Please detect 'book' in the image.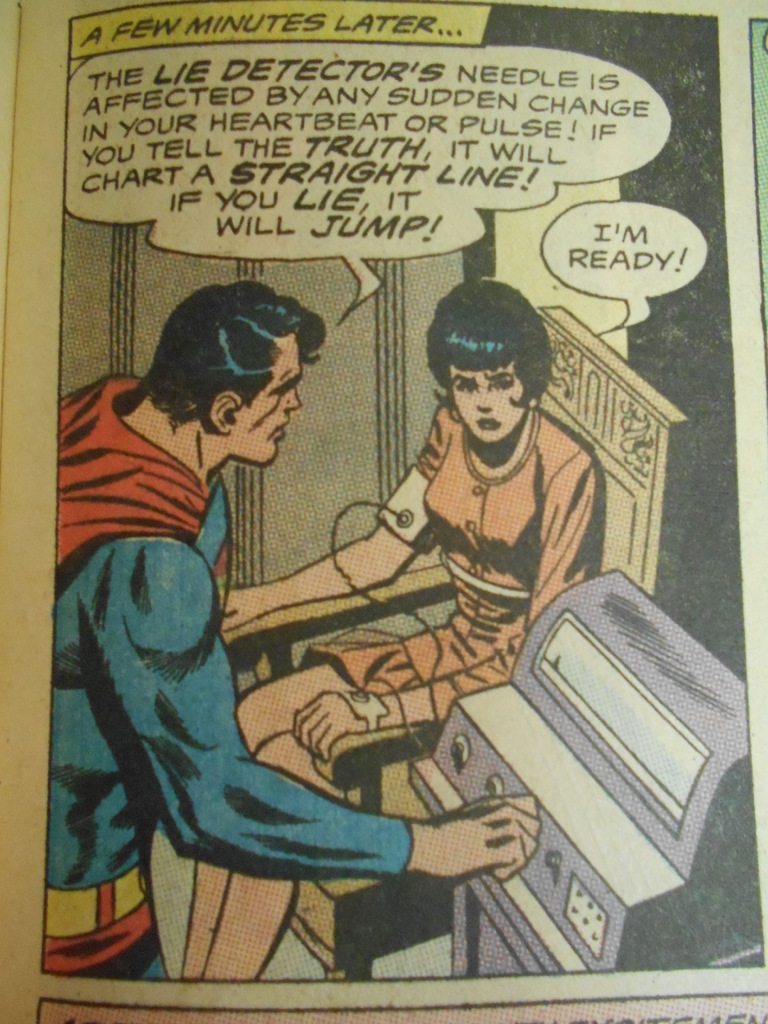
select_region(10, 0, 729, 971).
